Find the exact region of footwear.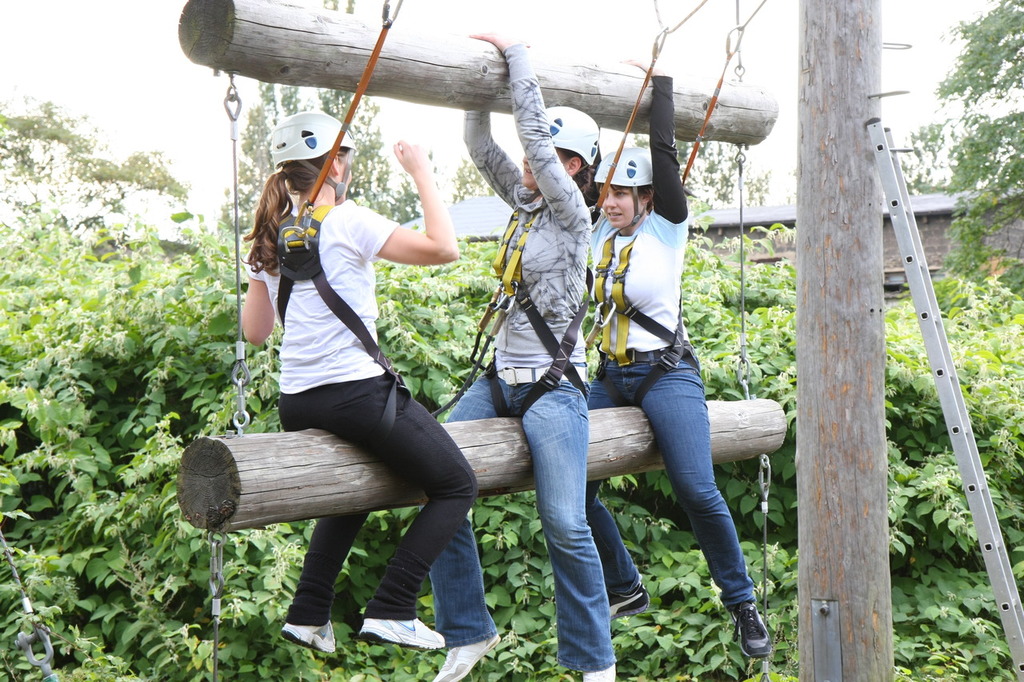
Exact region: pyautogui.locateOnScreen(607, 580, 650, 620).
